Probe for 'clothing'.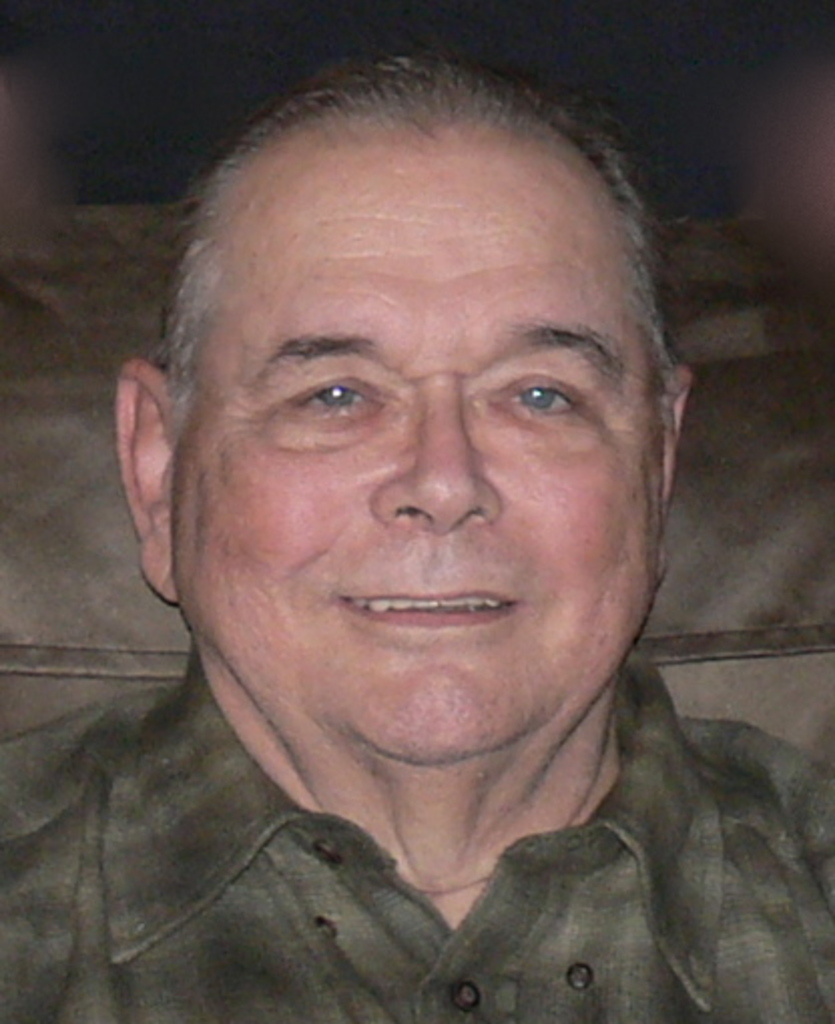
Probe result: [x1=0, y1=663, x2=833, y2=1008].
